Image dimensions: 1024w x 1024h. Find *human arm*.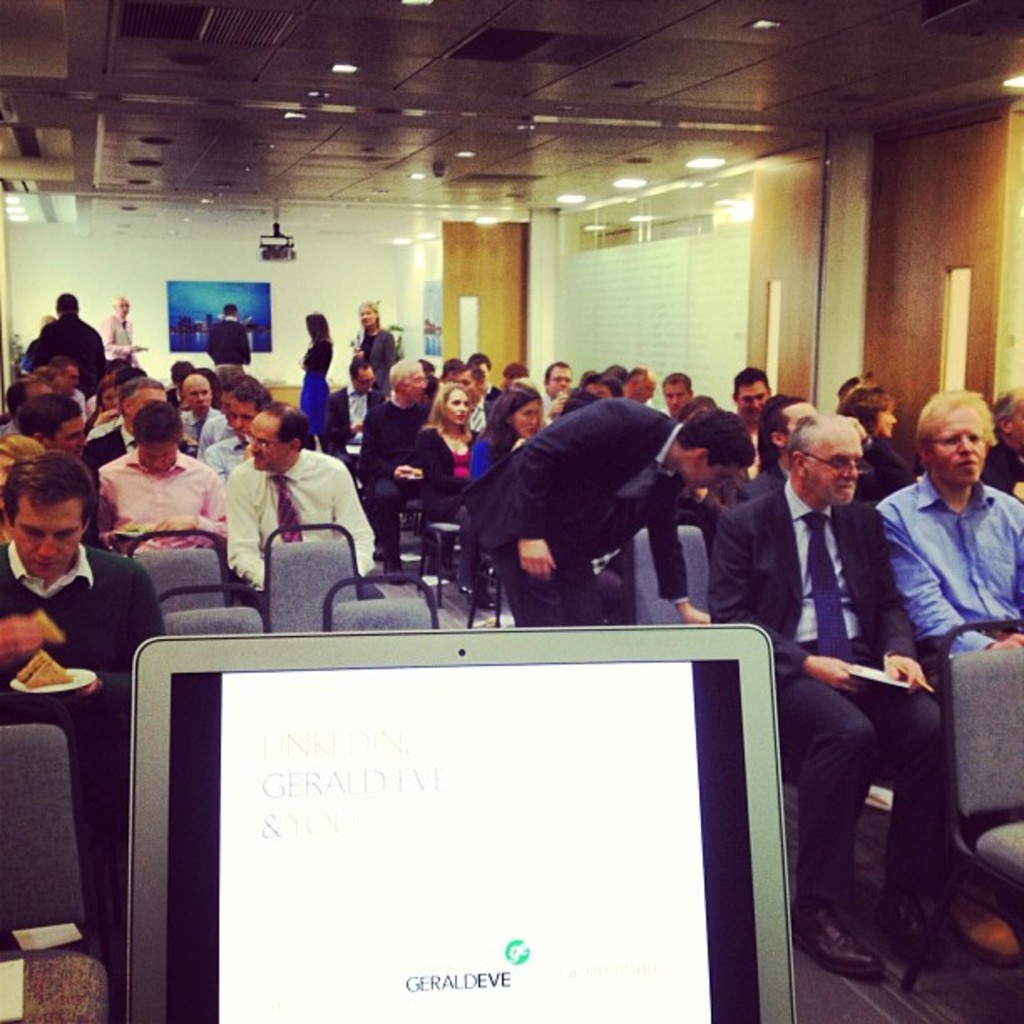
<region>713, 500, 850, 686</region>.
